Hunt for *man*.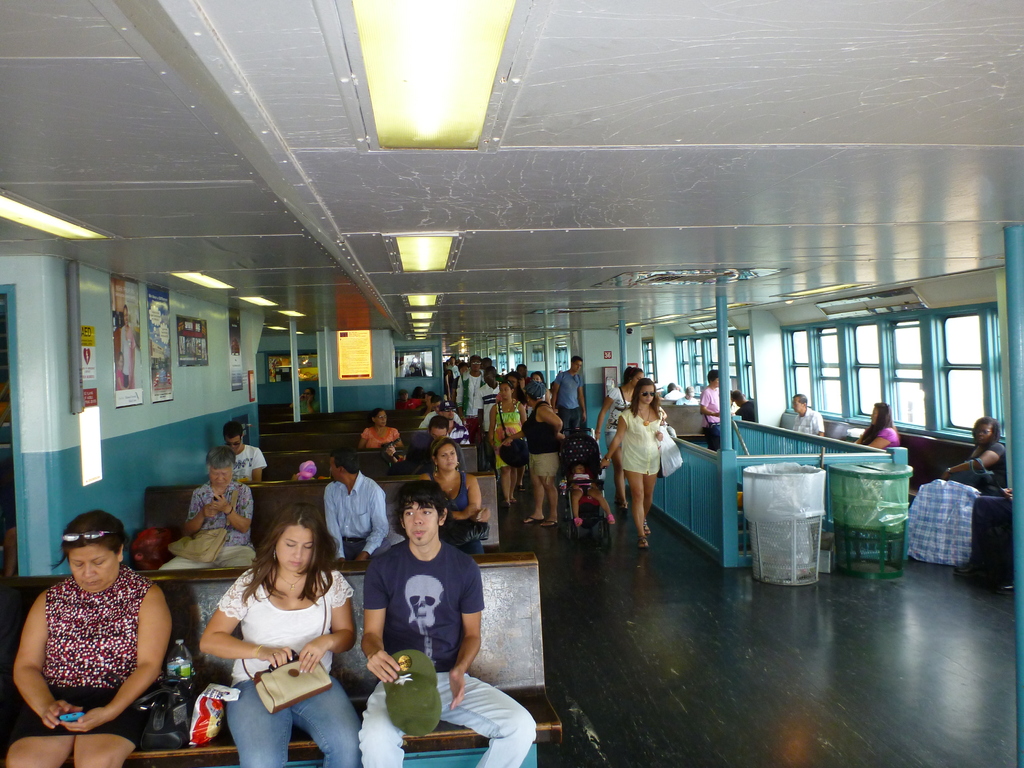
Hunted down at (359, 477, 534, 767).
